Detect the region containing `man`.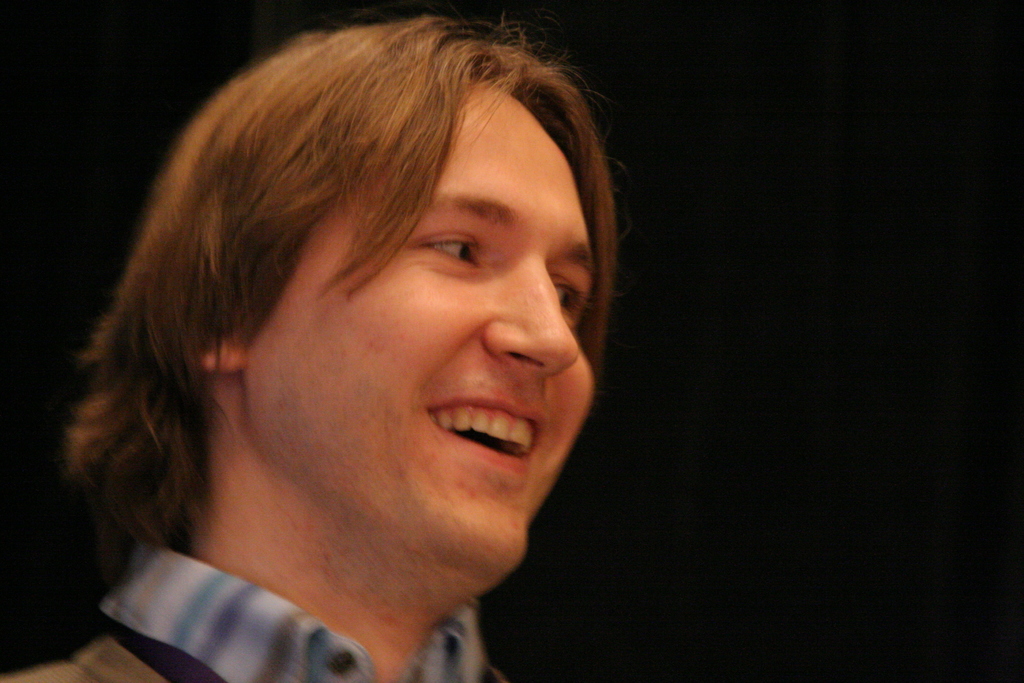
pyautogui.locateOnScreen(3, 7, 630, 682).
